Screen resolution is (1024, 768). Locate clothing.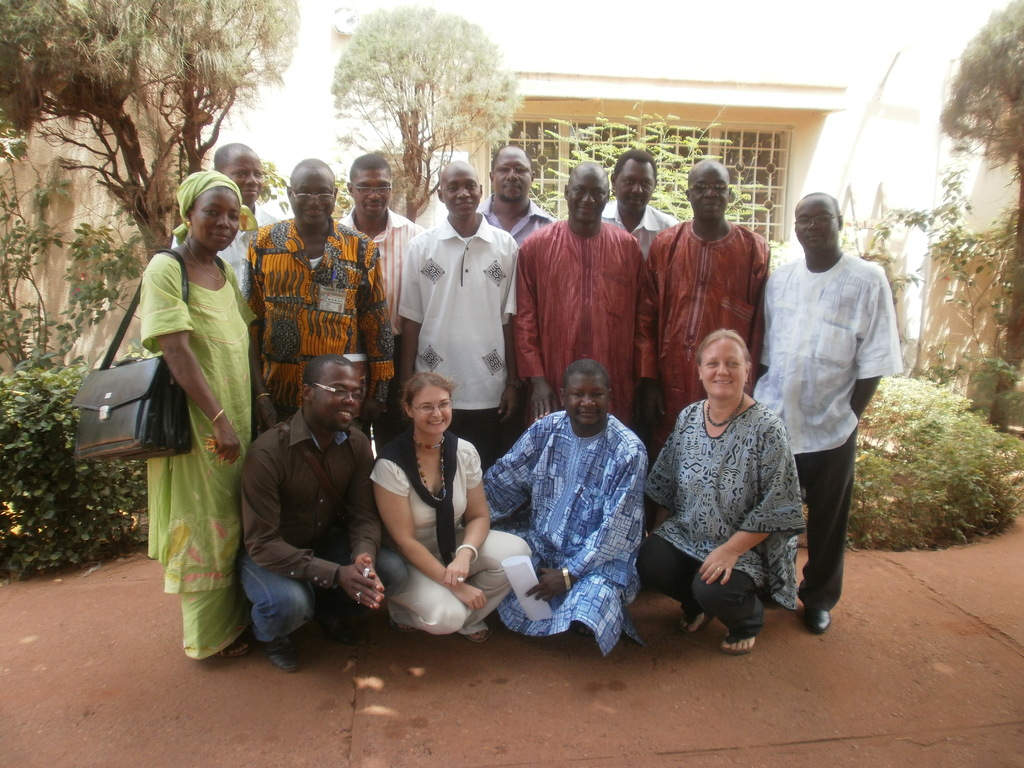
510, 216, 652, 418.
